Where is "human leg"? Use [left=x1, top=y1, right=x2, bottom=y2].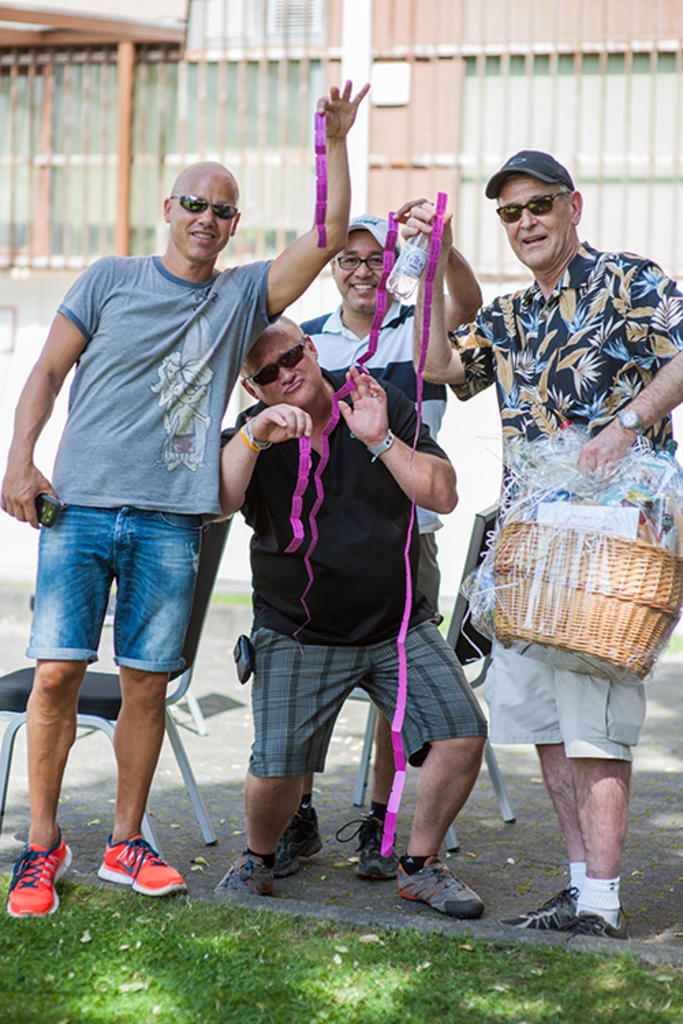
[left=217, top=595, right=348, bottom=904].
